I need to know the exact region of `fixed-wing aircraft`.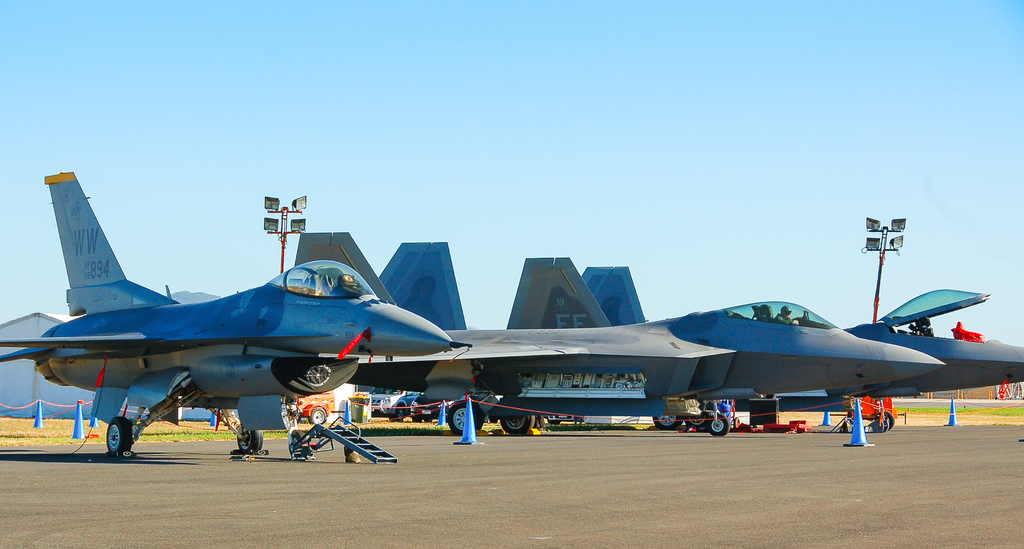
Region: pyautogui.locateOnScreen(579, 262, 1023, 434).
